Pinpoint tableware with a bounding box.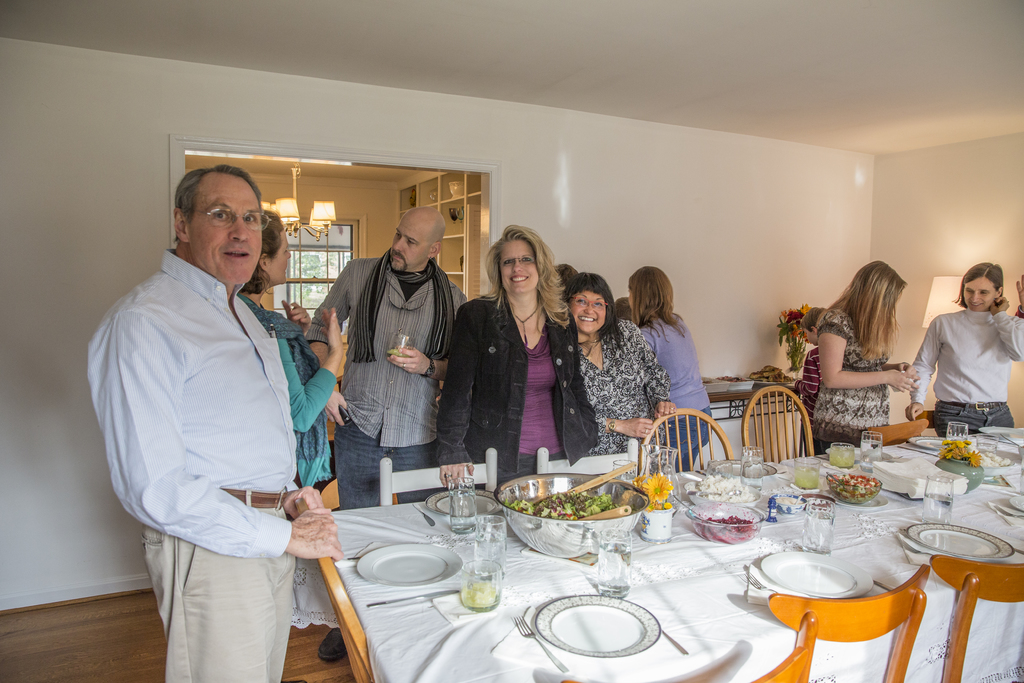
Rect(907, 434, 942, 451).
